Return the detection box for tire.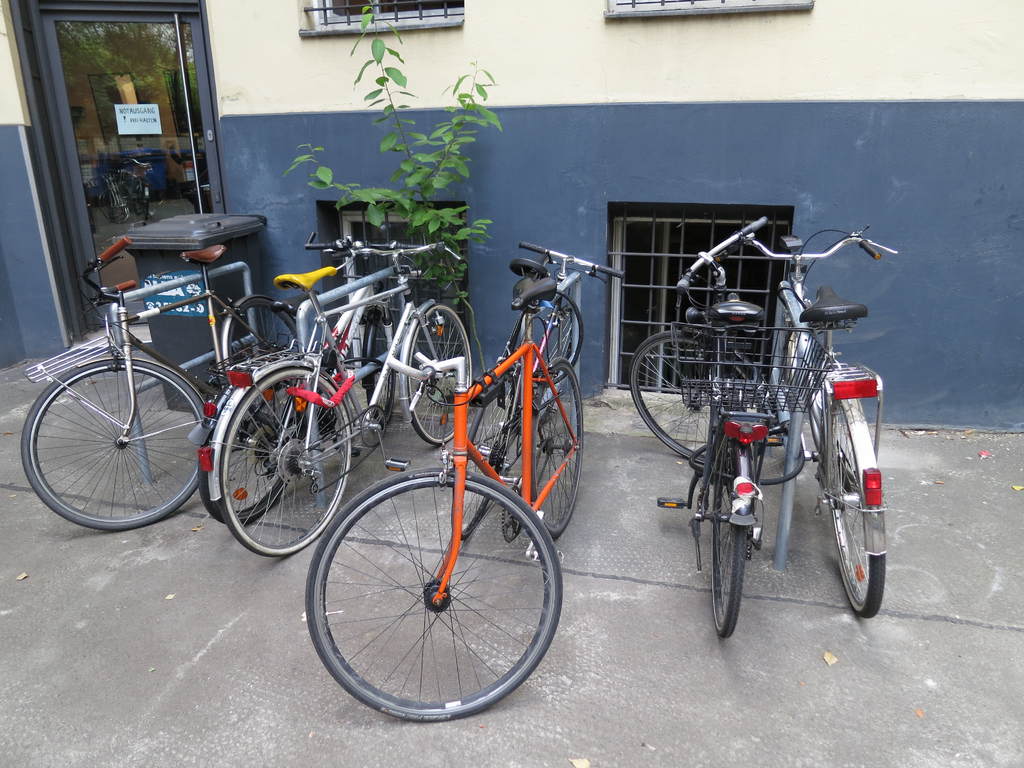
<bbox>518, 353, 584, 538</bbox>.
